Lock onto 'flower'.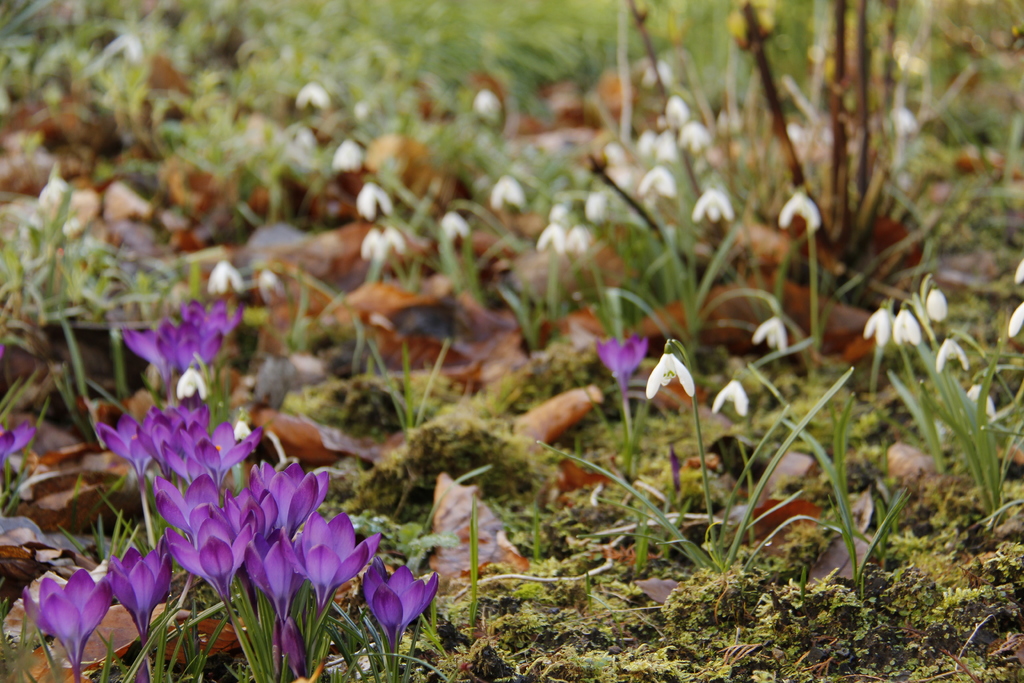
Locked: (604,143,626,164).
